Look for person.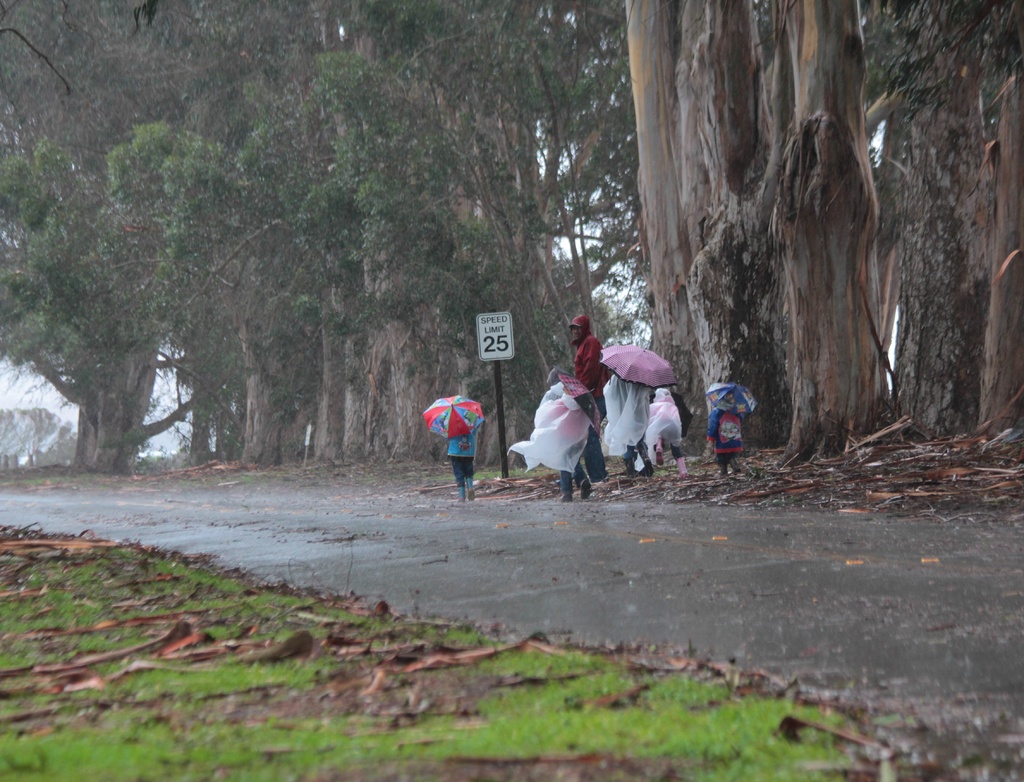
Found: <bbox>557, 385, 596, 504</bbox>.
